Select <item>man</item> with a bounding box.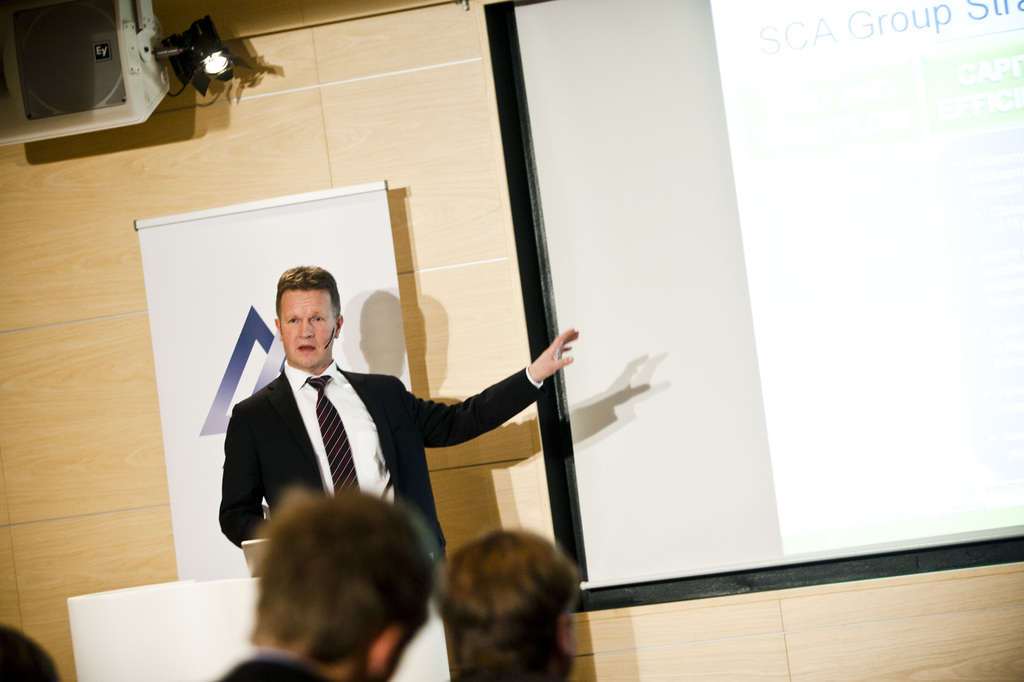
204, 488, 439, 681.
